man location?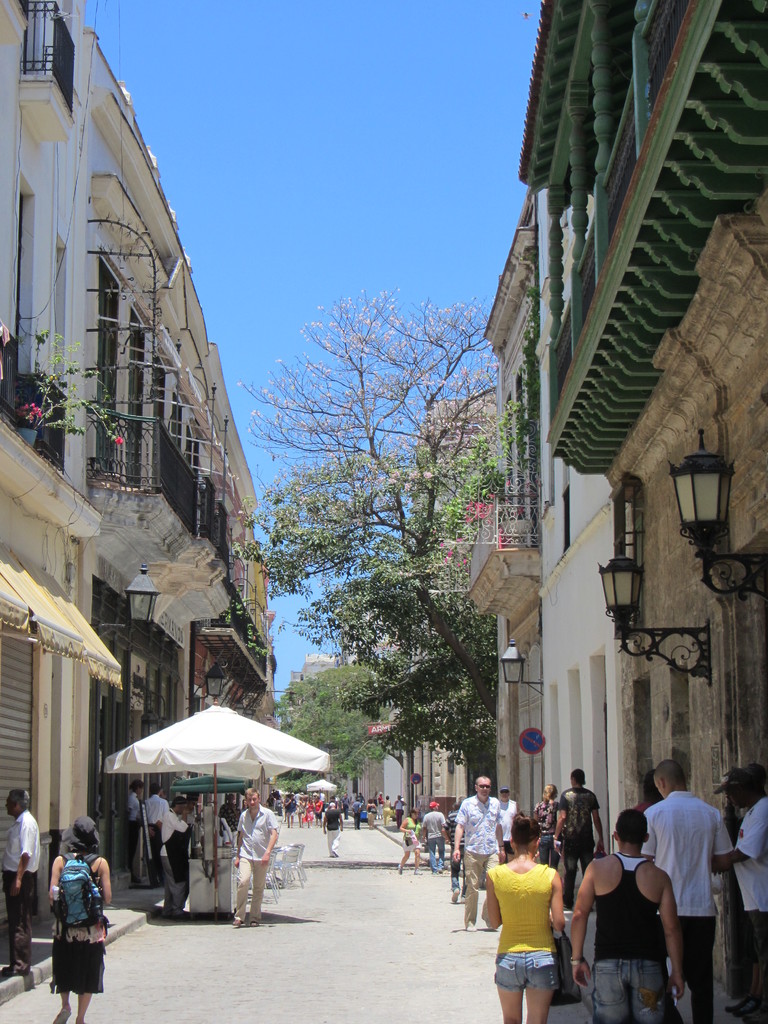
region(644, 767, 737, 986)
